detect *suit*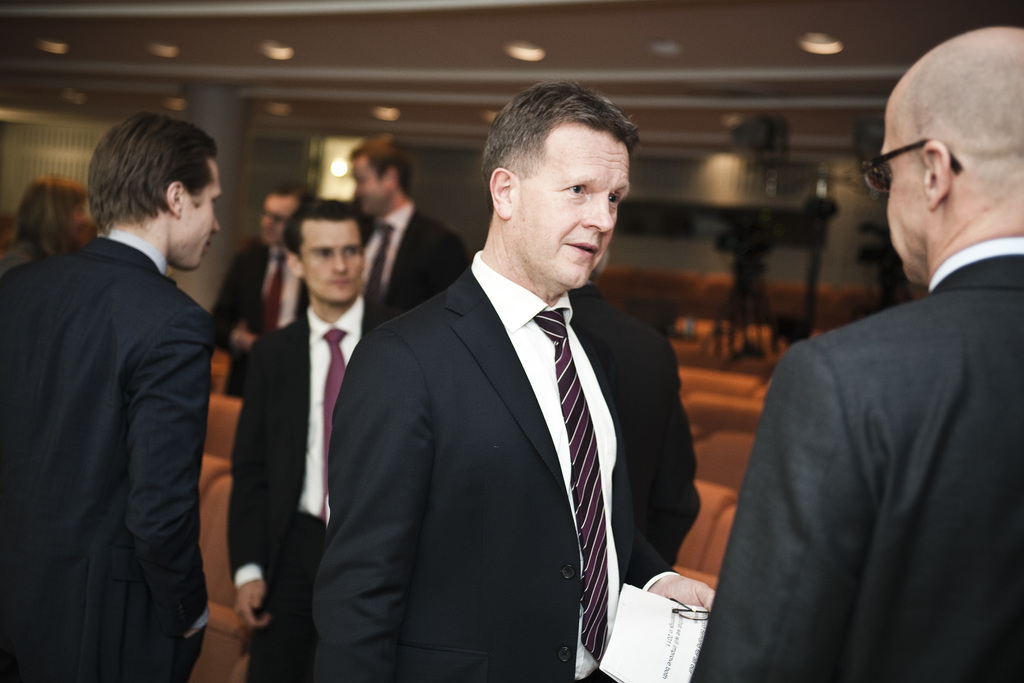
226/306/402/682
